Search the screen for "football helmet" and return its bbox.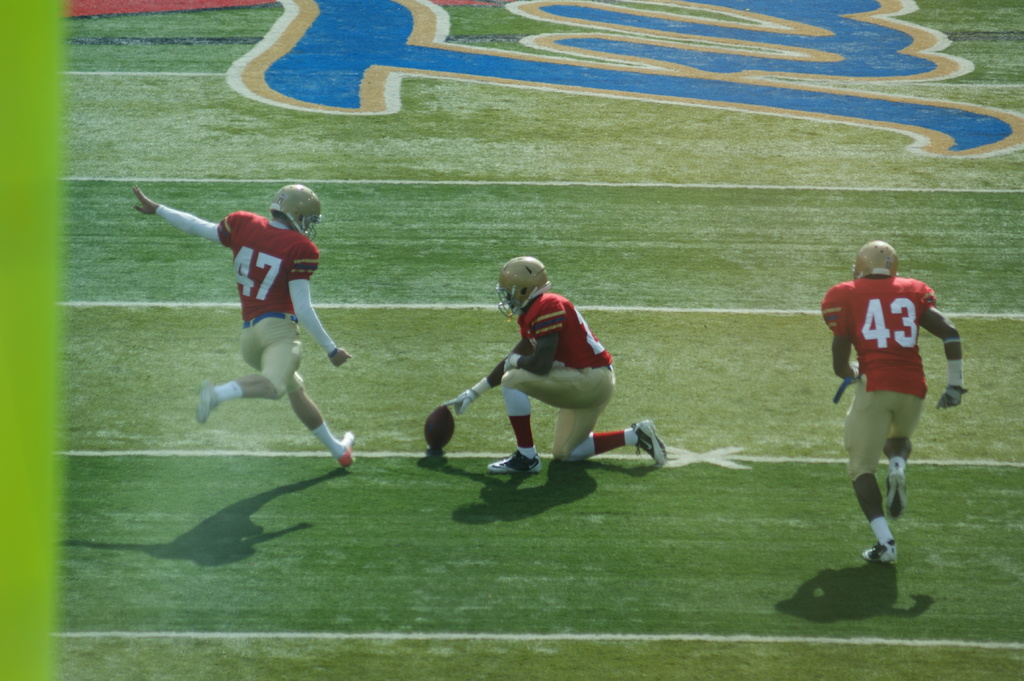
Found: 860/239/906/278.
